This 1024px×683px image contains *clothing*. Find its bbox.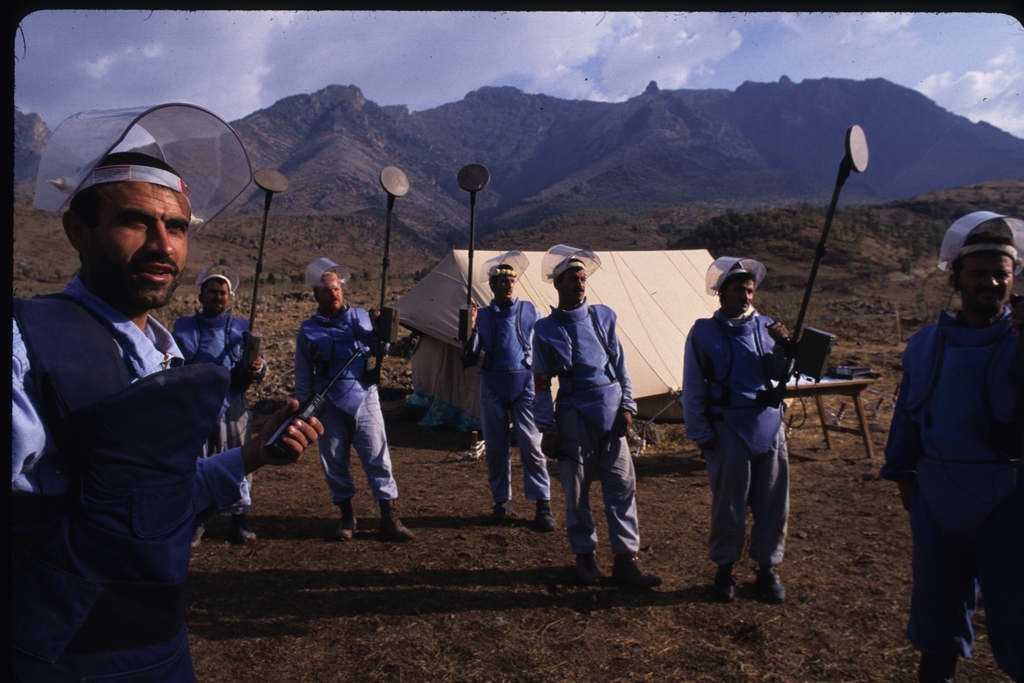
173,303,259,522.
